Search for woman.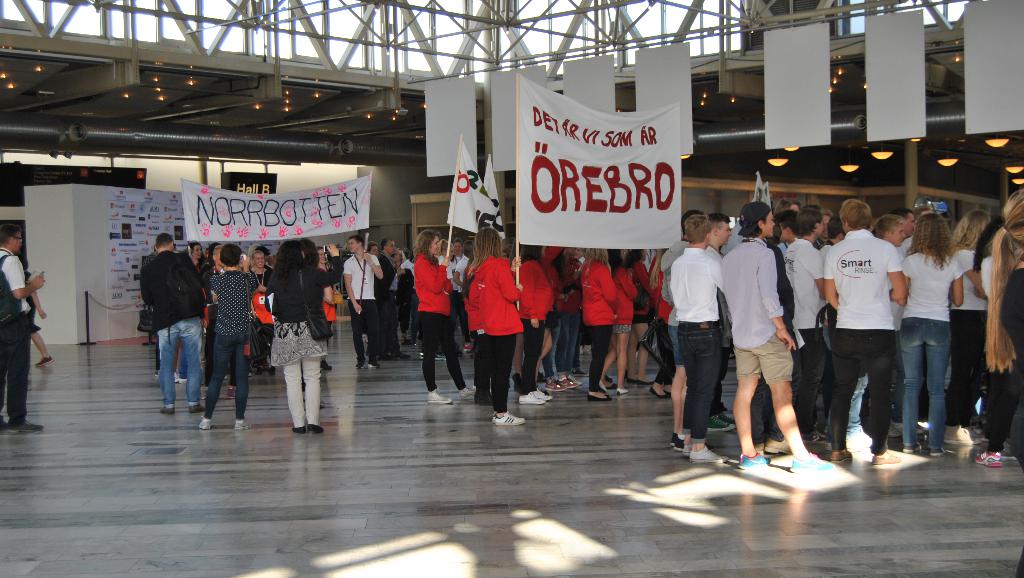
Found at <box>191,243,226,271</box>.
